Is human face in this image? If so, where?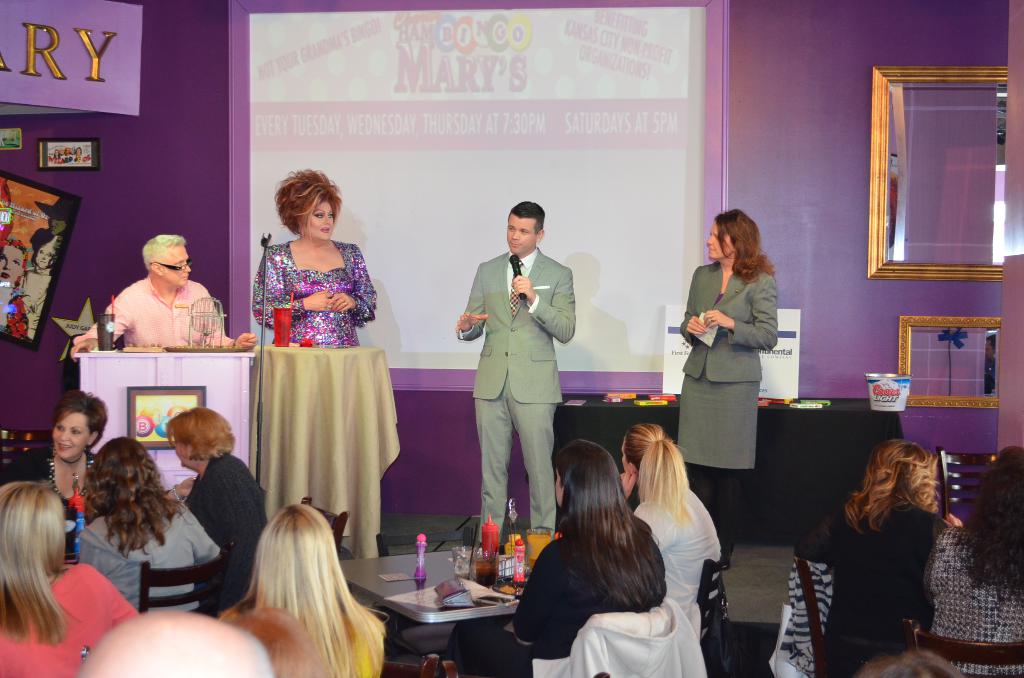
Yes, at rect(47, 220, 63, 234).
